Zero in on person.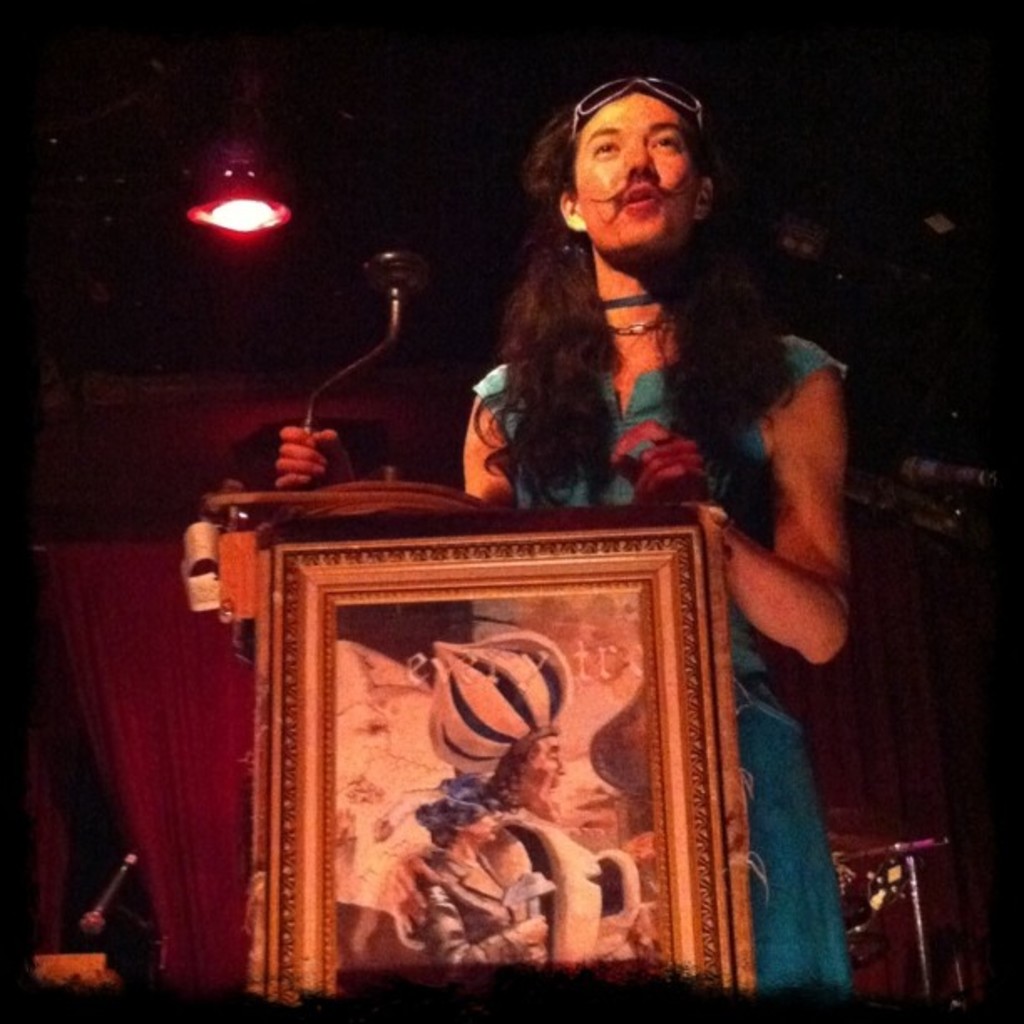
Zeroed in: x1=218, y1=137, x2=842, y2=930.
